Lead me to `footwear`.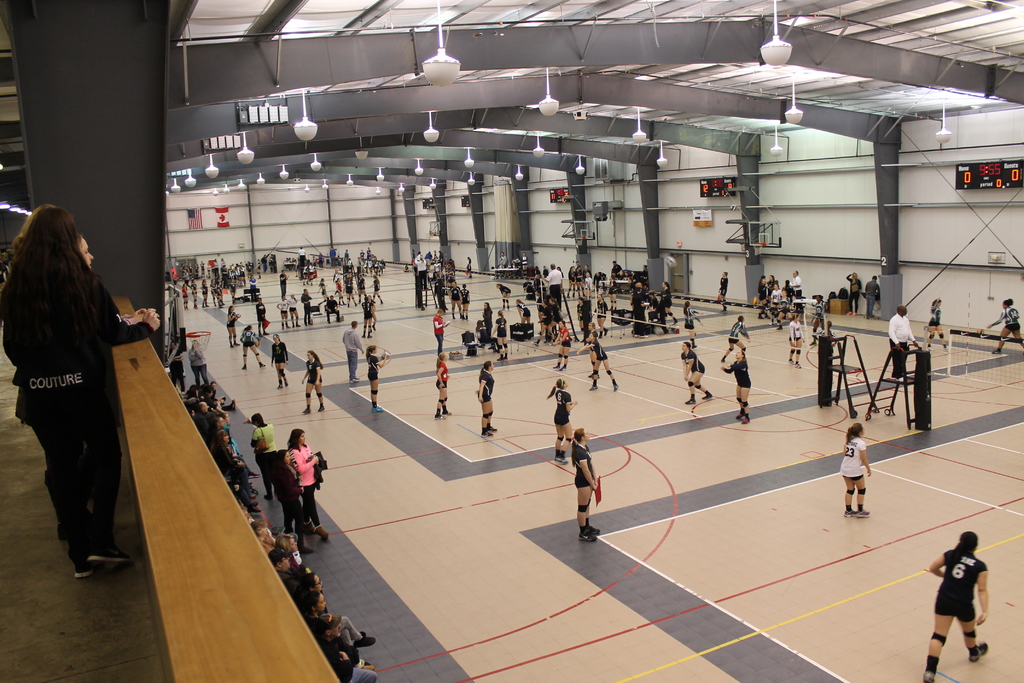
Lead to l=368, t=335, r=372, b=339.
